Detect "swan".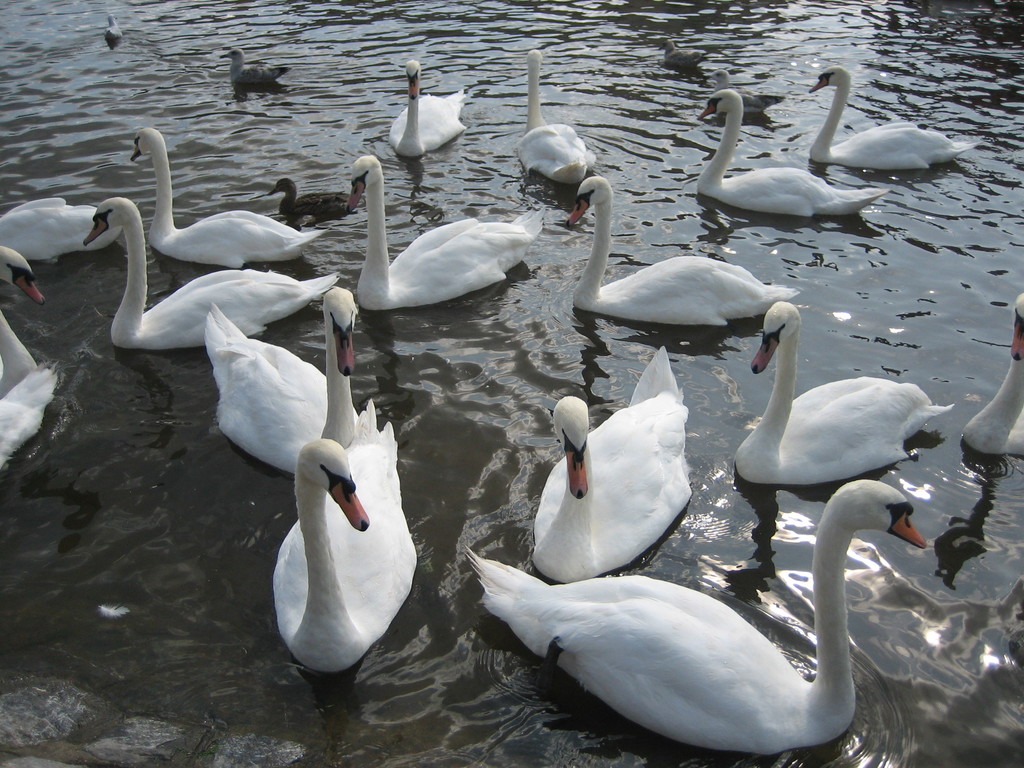
Detected at 0:312:62:471.
